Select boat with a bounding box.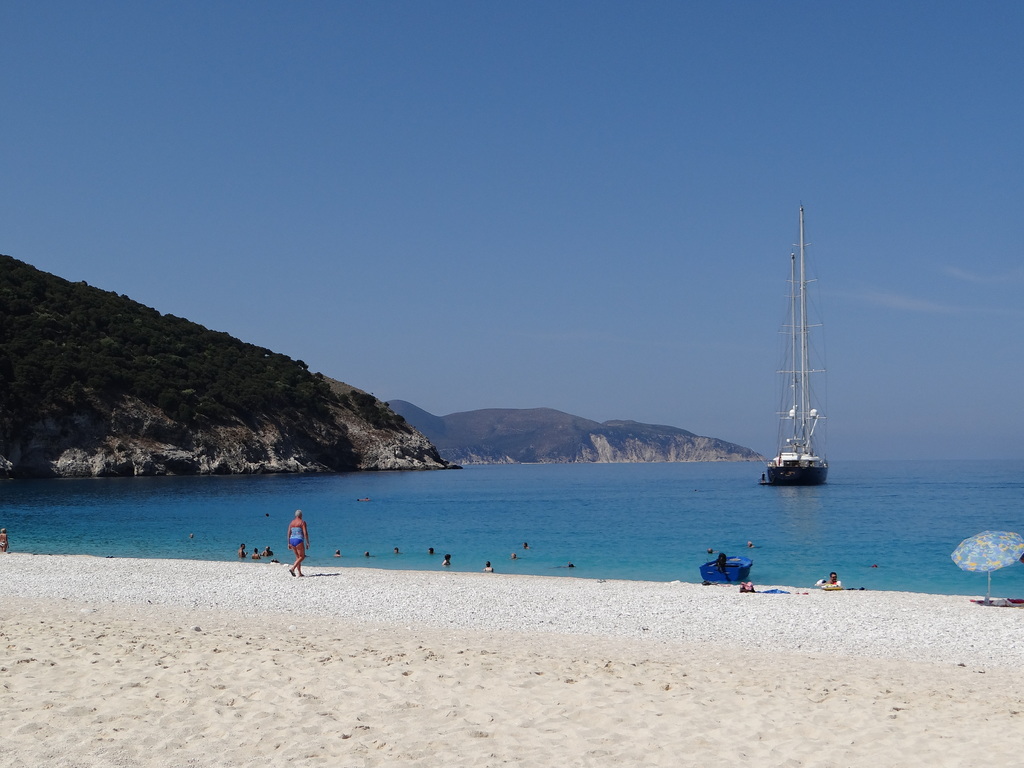
(x1=701, y1=549, x2=756, y2=588).
